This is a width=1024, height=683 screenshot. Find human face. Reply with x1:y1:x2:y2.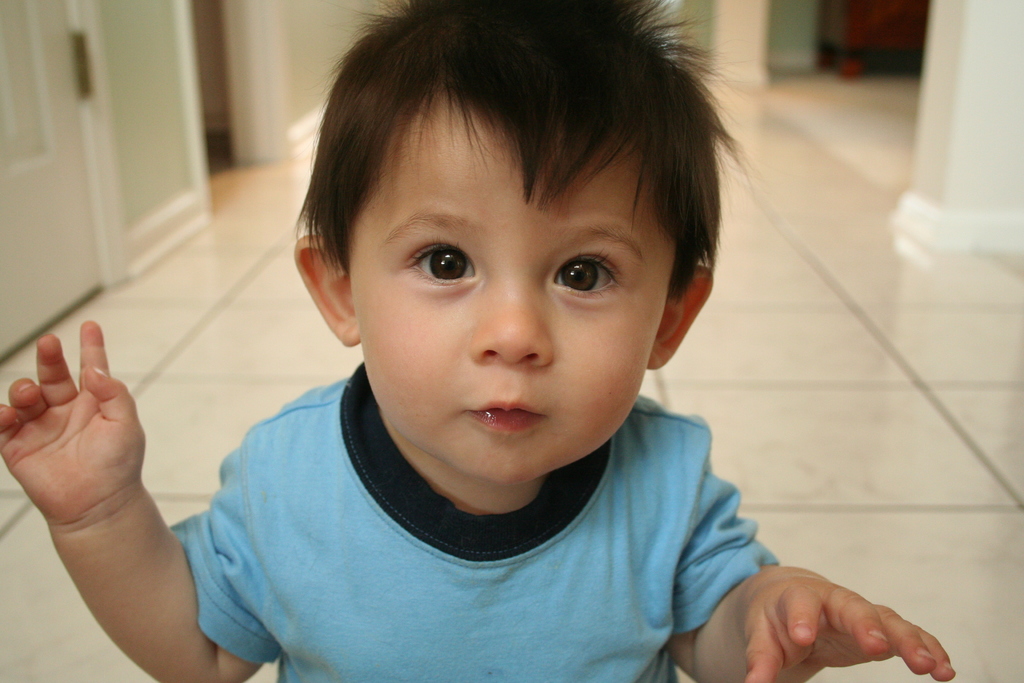
349:103:668:486.
